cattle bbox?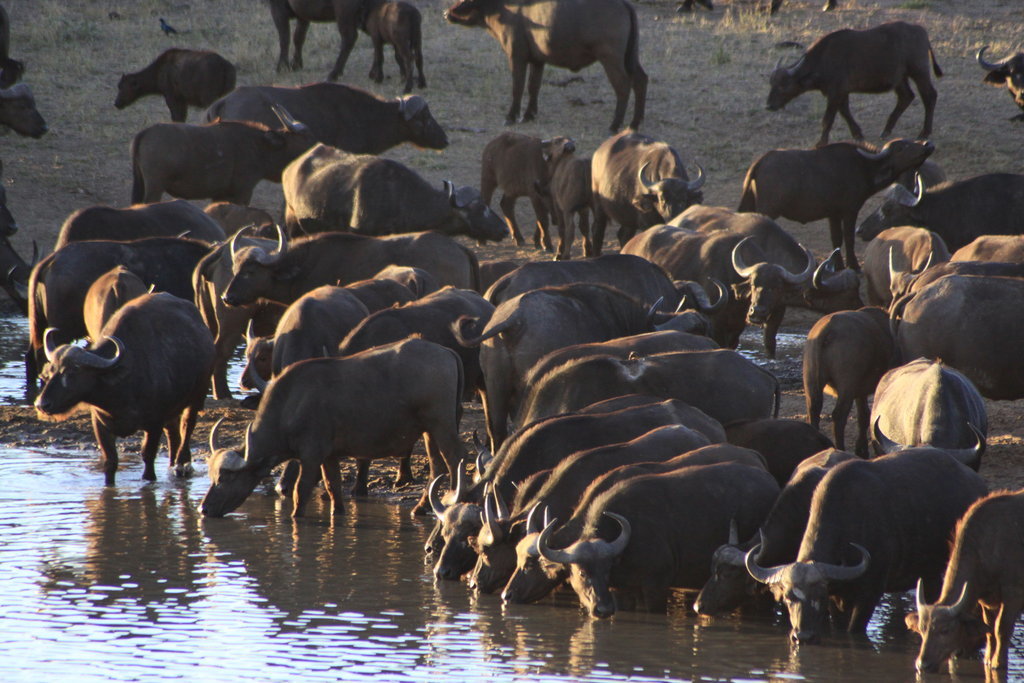
(588, 129, 709, 246)
